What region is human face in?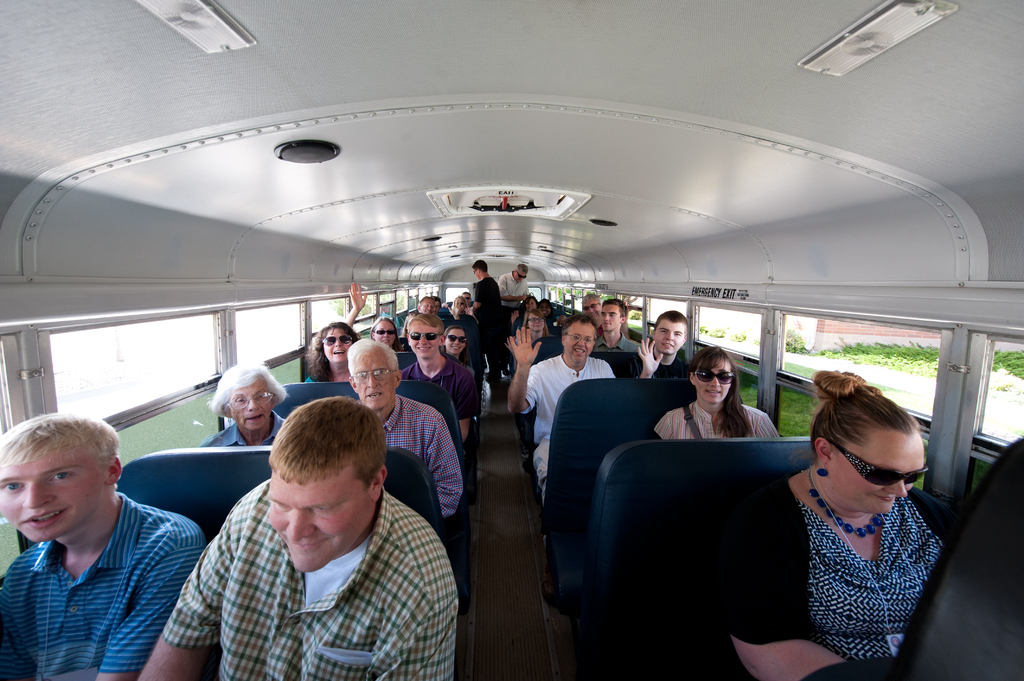
detection(261, 476, 378, 573).
